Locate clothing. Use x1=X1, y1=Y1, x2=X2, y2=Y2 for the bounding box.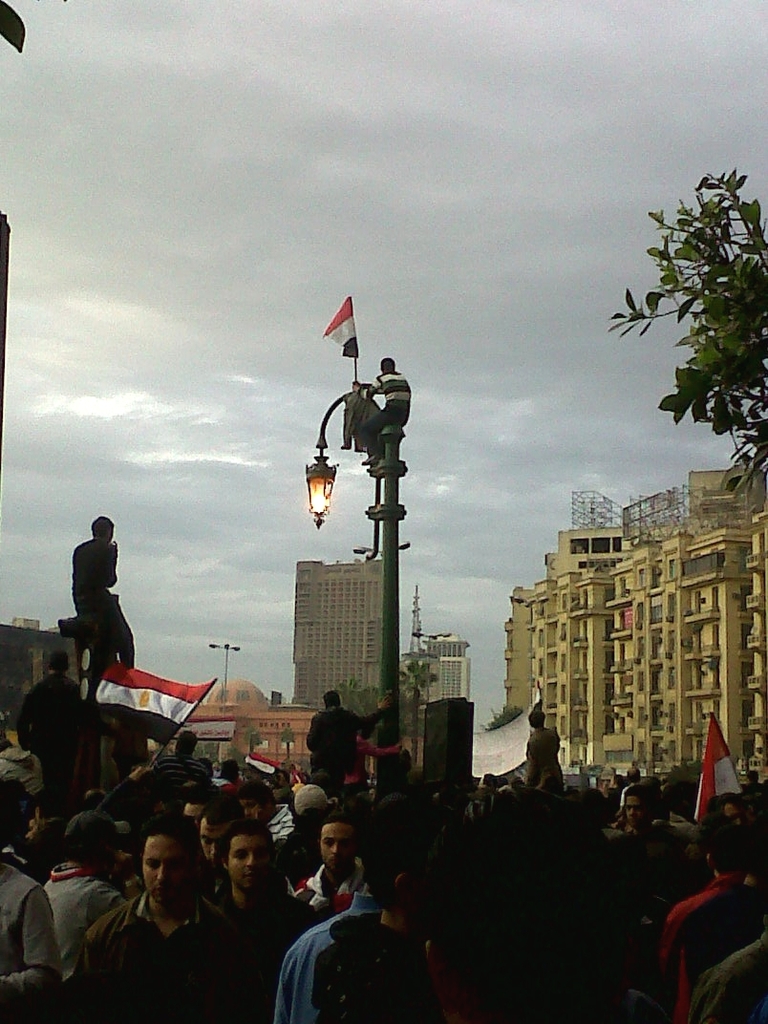
x1=82, y1=897, x2=236, y2=1023.
